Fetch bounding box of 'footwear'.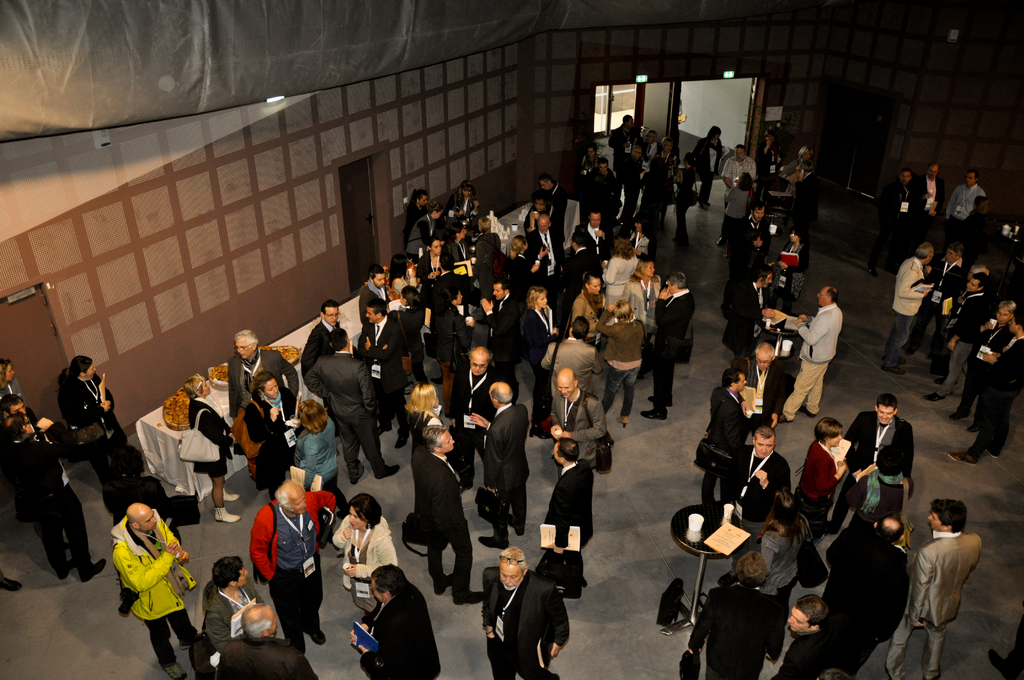
Bbox: 179/634/200/651.
